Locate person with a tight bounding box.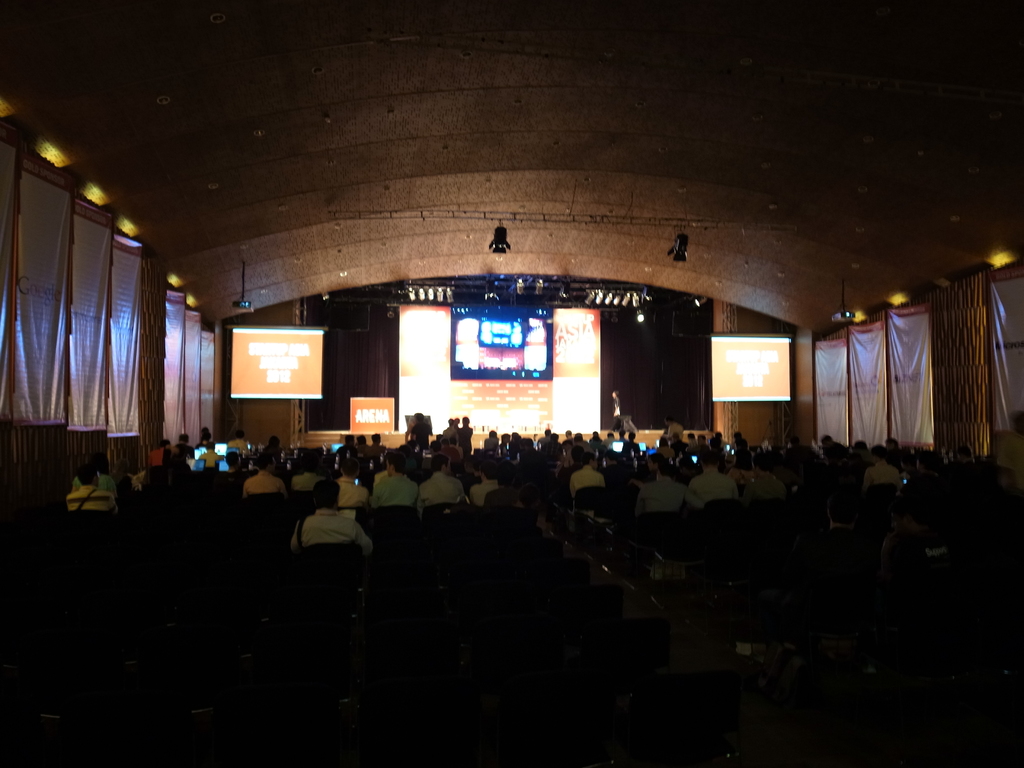
{"x1": 634, "y1": 461, "x2": 703, "y2": 517}.
